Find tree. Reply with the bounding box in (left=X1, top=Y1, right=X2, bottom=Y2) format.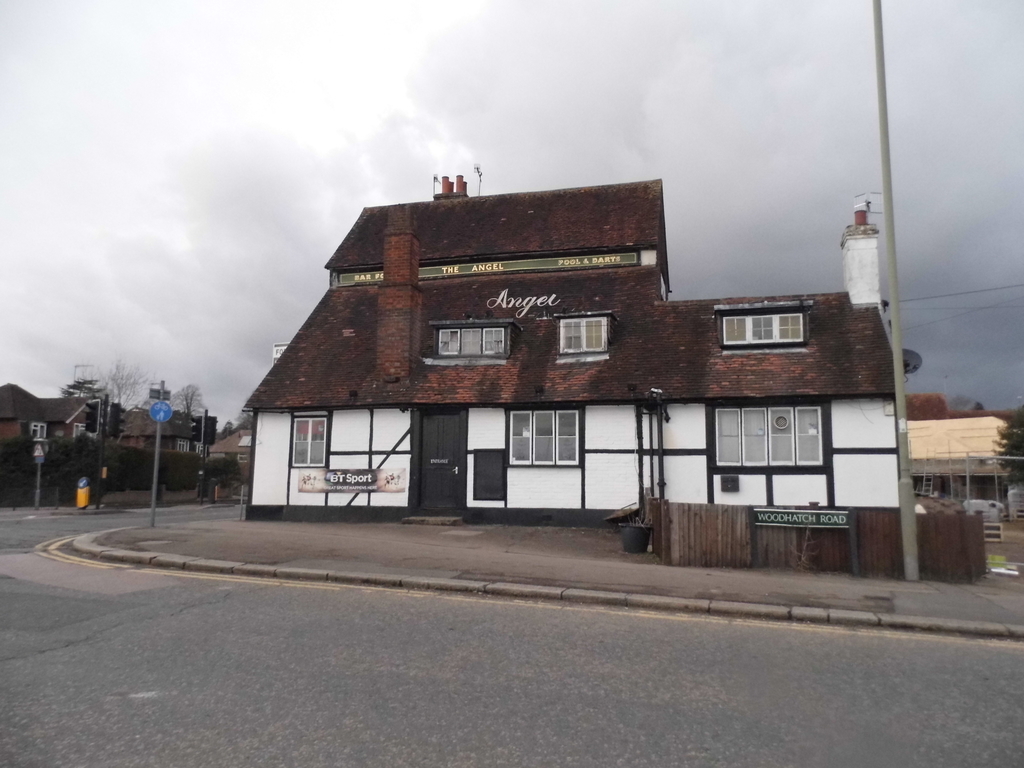
(left=220, top=397, right=253, bottom=439).
